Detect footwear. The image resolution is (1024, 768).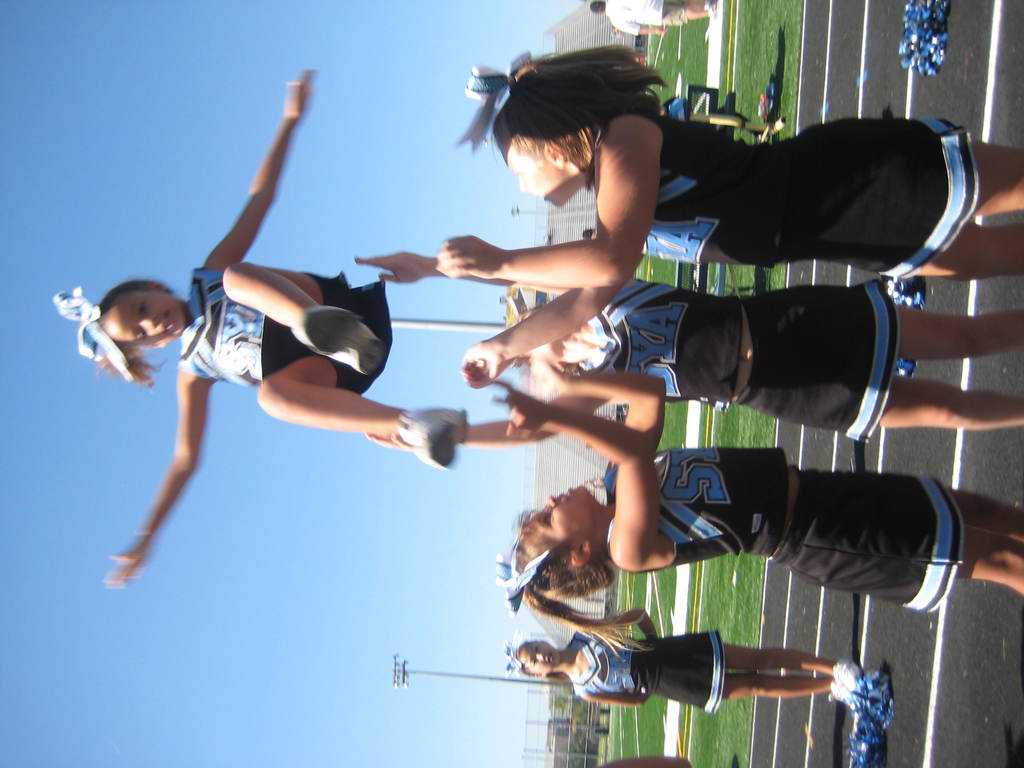
x1=394, y1=403, x2=476, y2=476.
